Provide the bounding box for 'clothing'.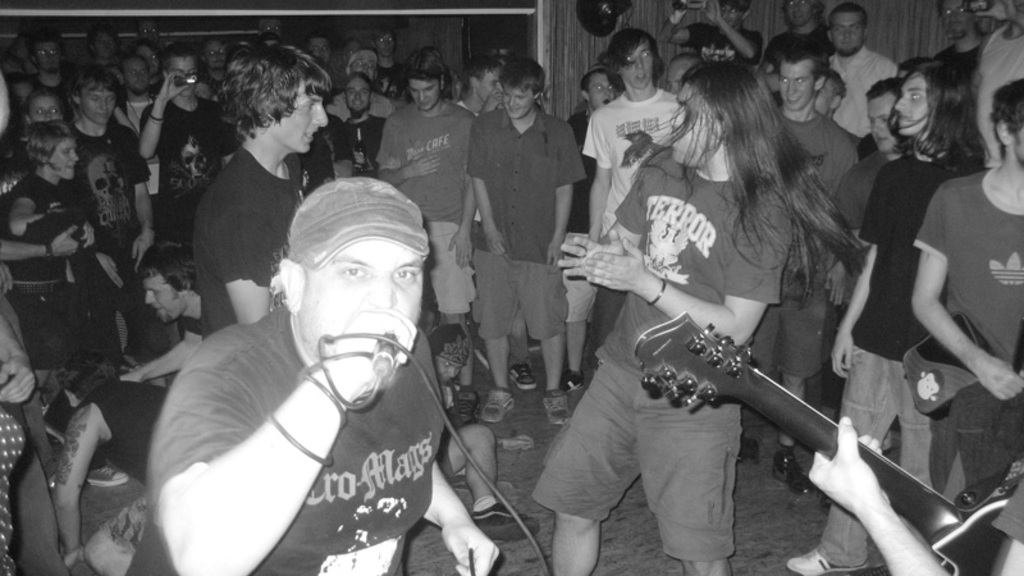
471, 97, 589, 344.
